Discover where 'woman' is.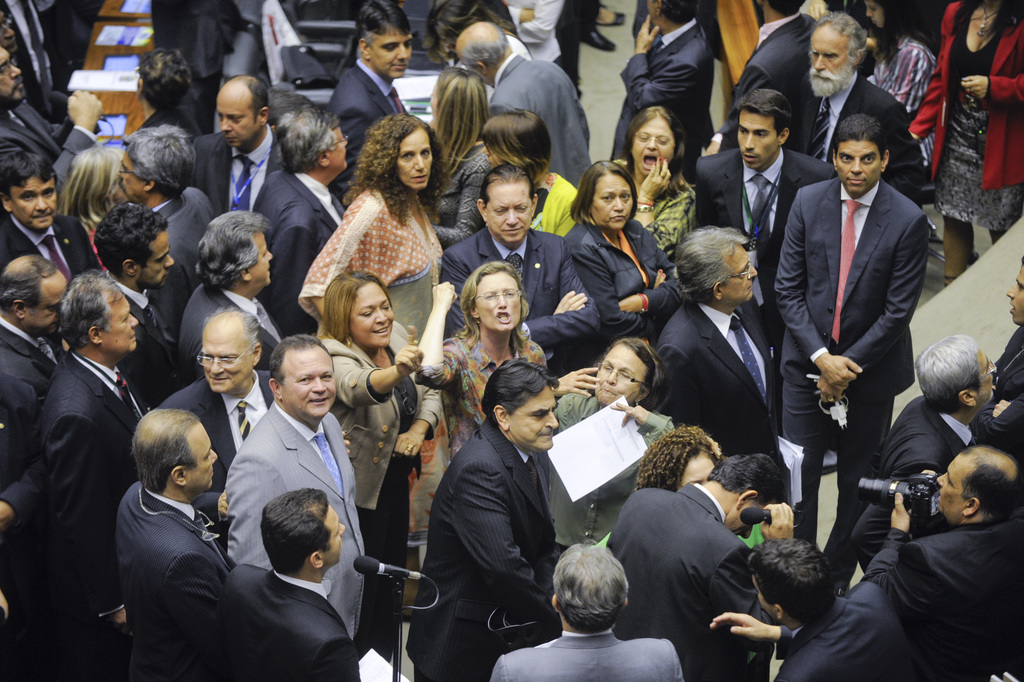
Discovered at left=540, top=338, right=667, bottom=559.
